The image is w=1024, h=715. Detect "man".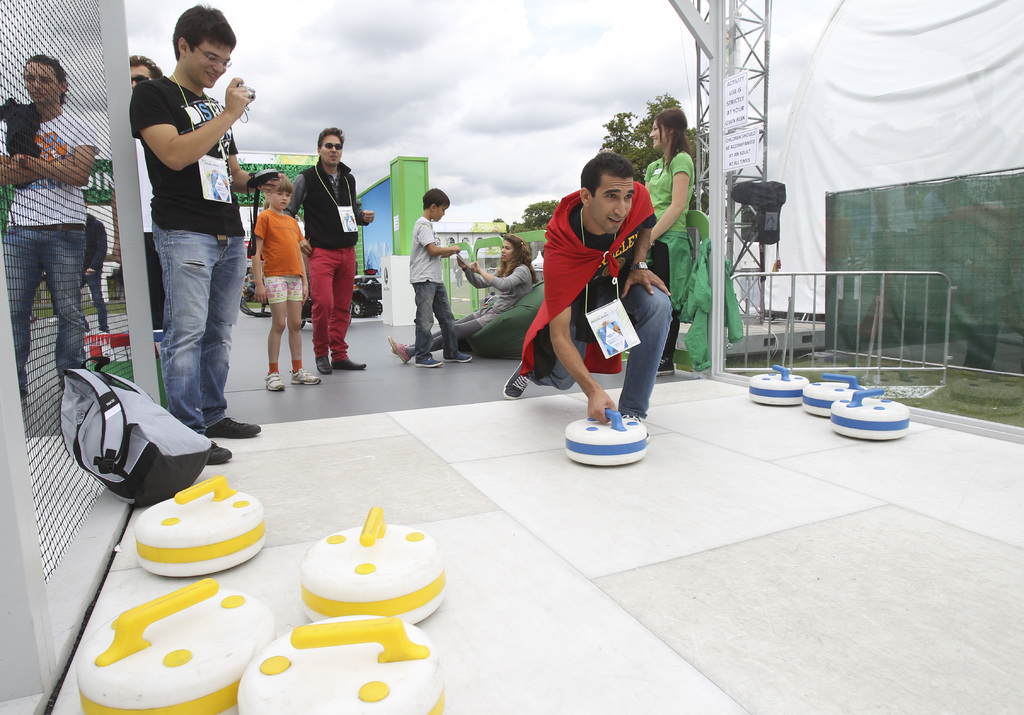
Detection: 78 198 108 336.
